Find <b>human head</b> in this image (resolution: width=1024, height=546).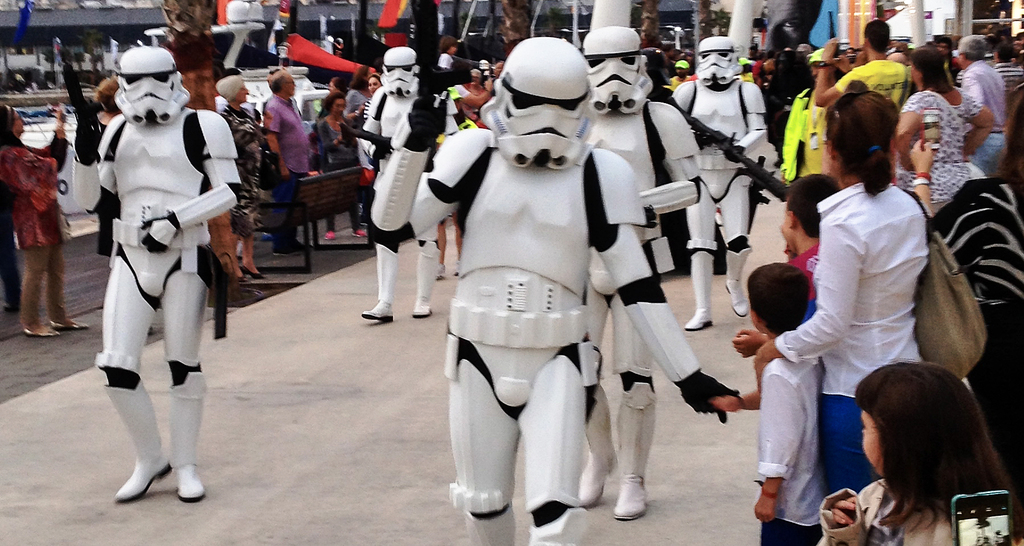
(x1=746, y1=262, x2=808, y2=336).
